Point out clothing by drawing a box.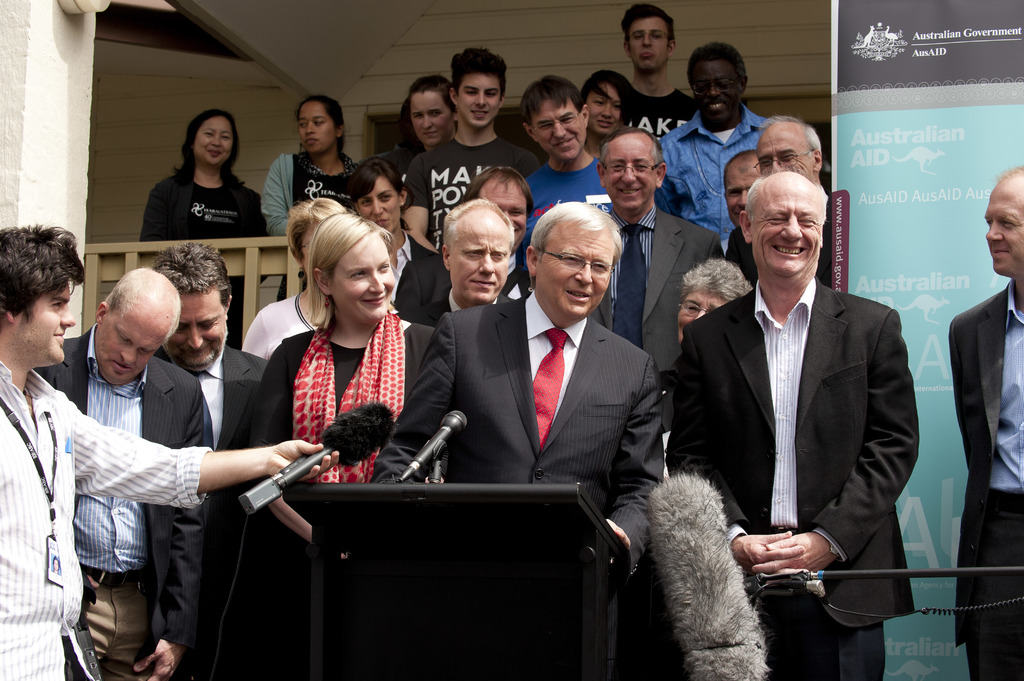
bbox(239, 292, 321, 362).
